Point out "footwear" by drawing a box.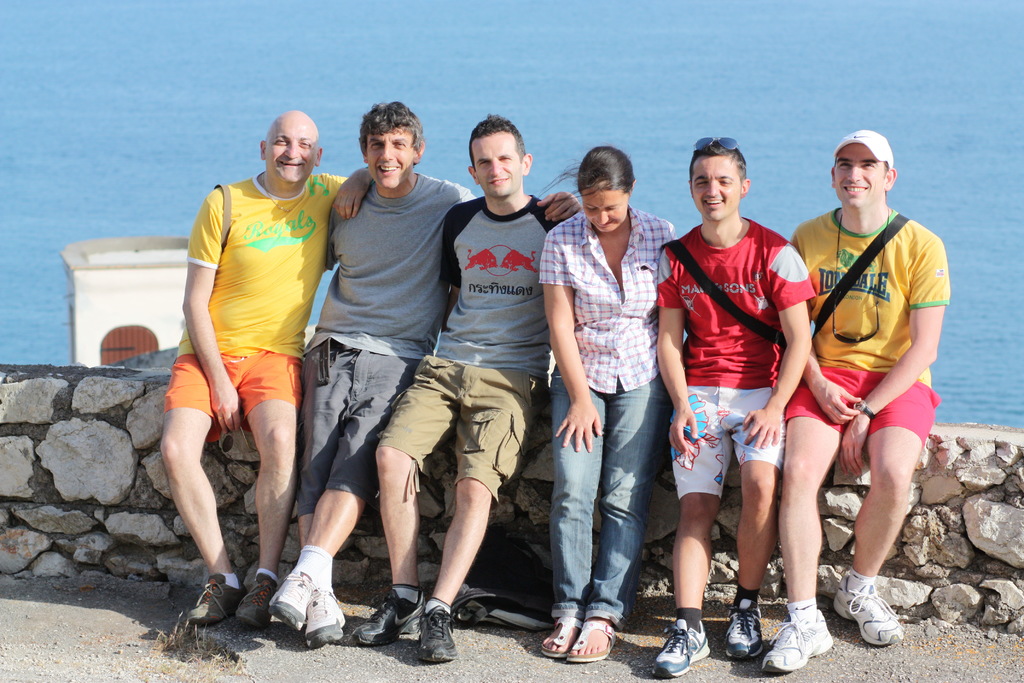
[351,585,420,651].
